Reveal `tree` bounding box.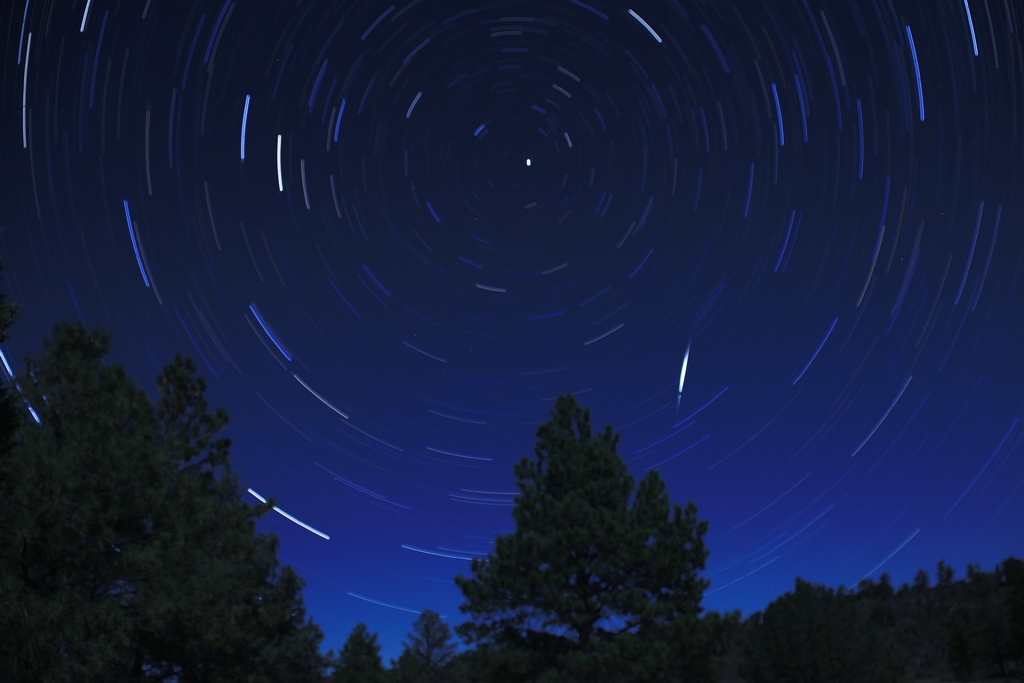
Revealed: {"x1": 326, "y1": 622, "x2": 390, "y2": 682}.
